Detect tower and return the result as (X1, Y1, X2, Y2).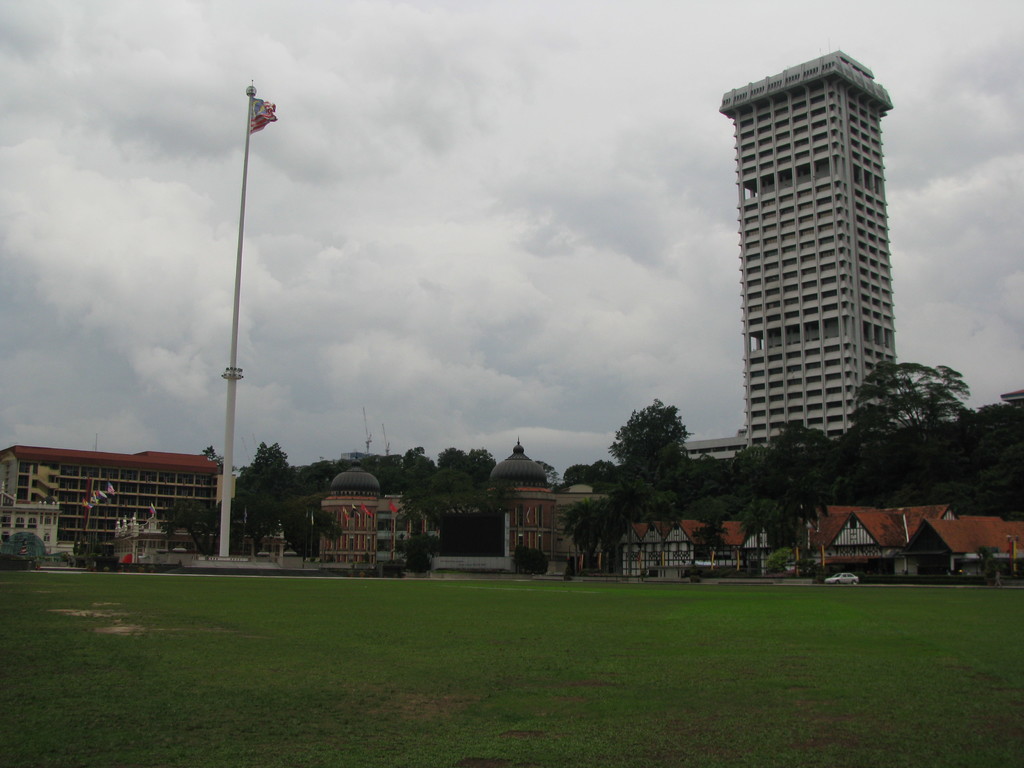
(719, 28, 922, 468).
